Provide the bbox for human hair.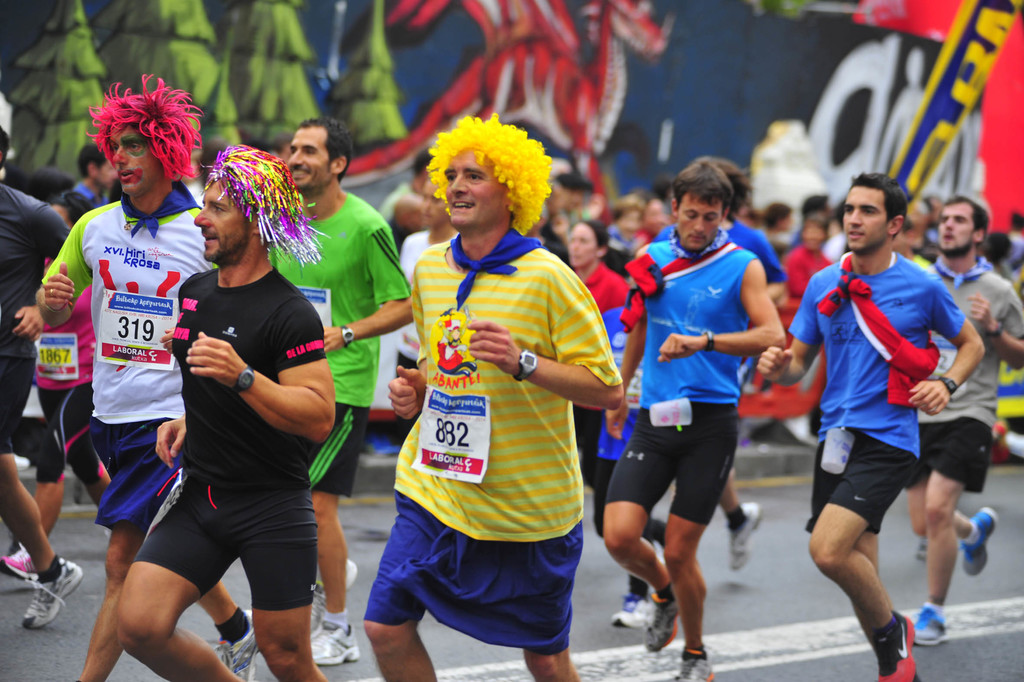
crop(942, 194, 990, 249).
